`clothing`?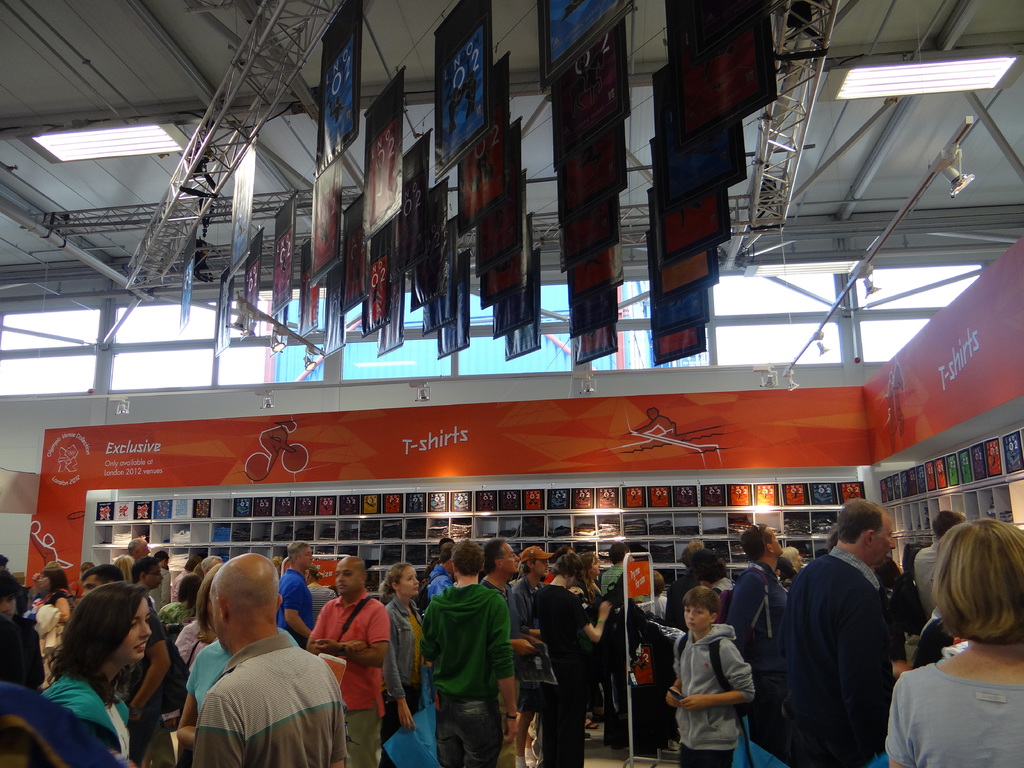
box=[124, 599, 194, 767]
